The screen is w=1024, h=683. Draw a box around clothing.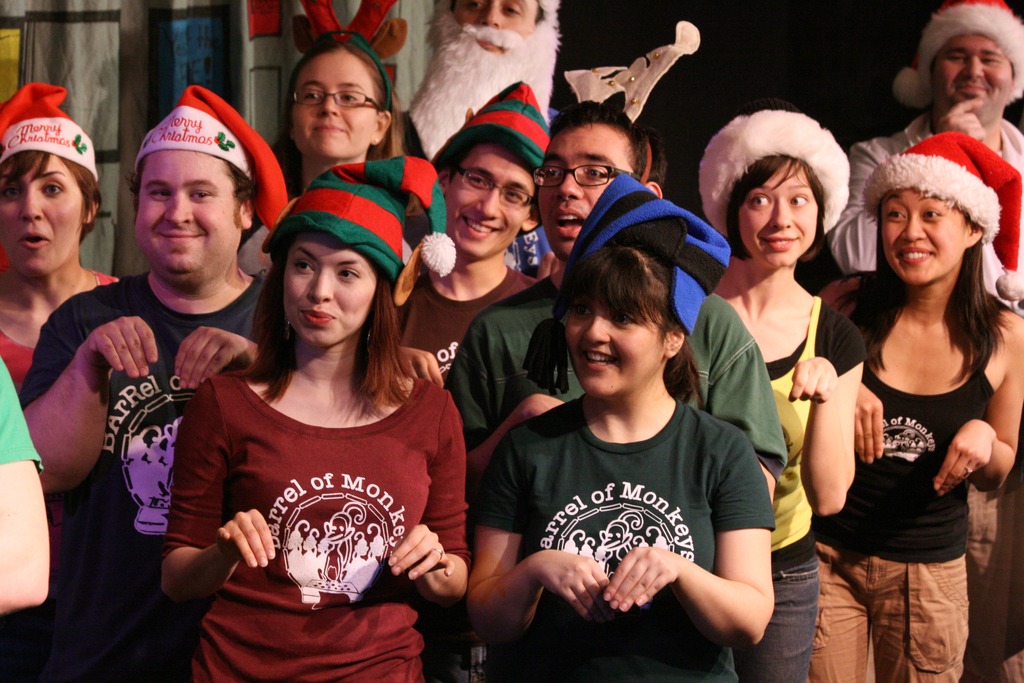
pyautogui.locateOnScreen(814, 267, 996, 682).
